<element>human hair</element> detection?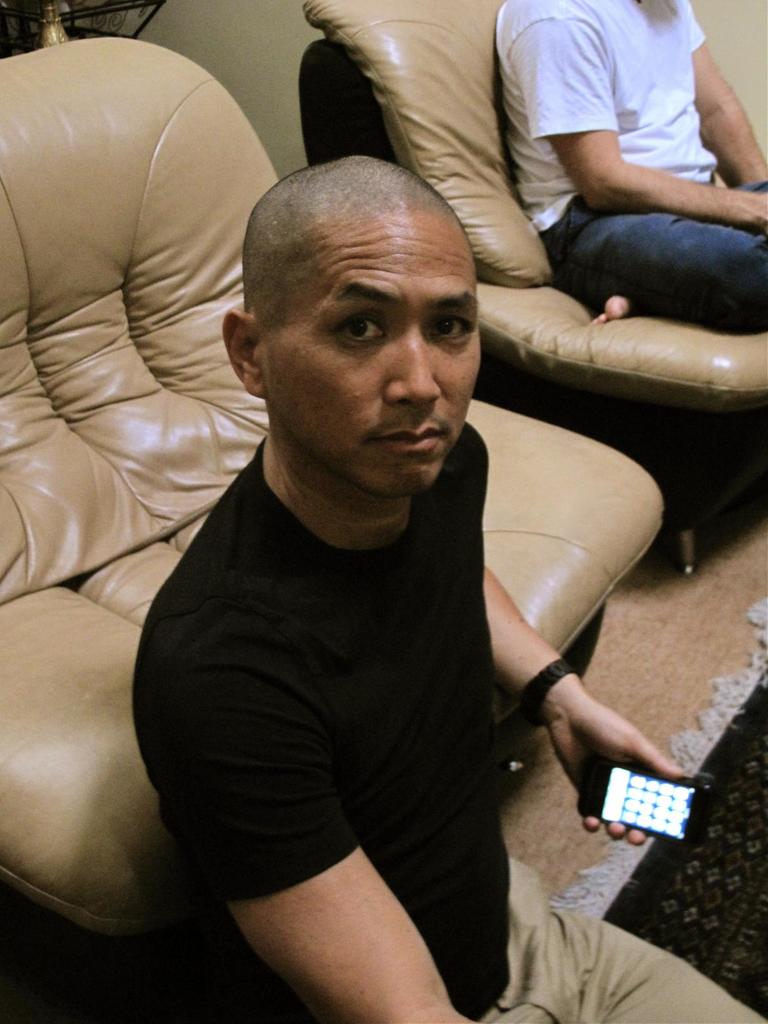
bbox=(239, 147, 463, 318)
